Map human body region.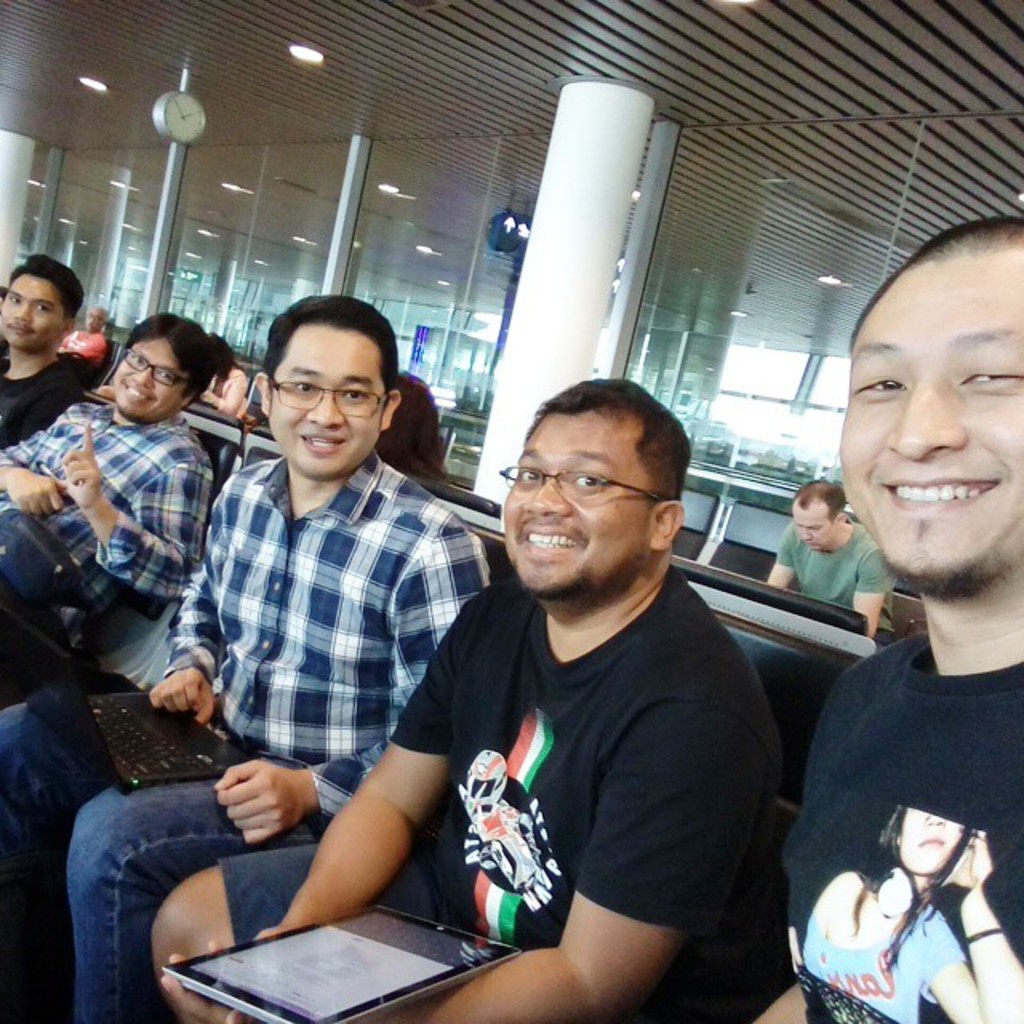
Mapped to BBox(56, 330, 107, 373).
